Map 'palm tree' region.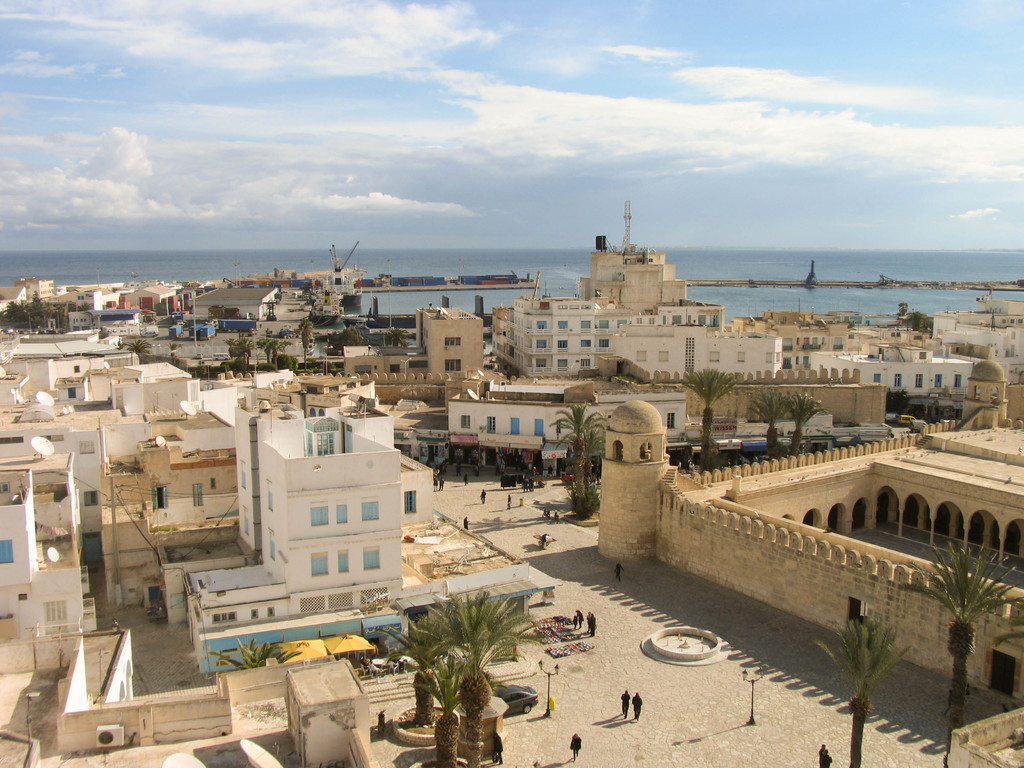
Mapped to [x1=746, y1=387, x2=793, y2=461].
